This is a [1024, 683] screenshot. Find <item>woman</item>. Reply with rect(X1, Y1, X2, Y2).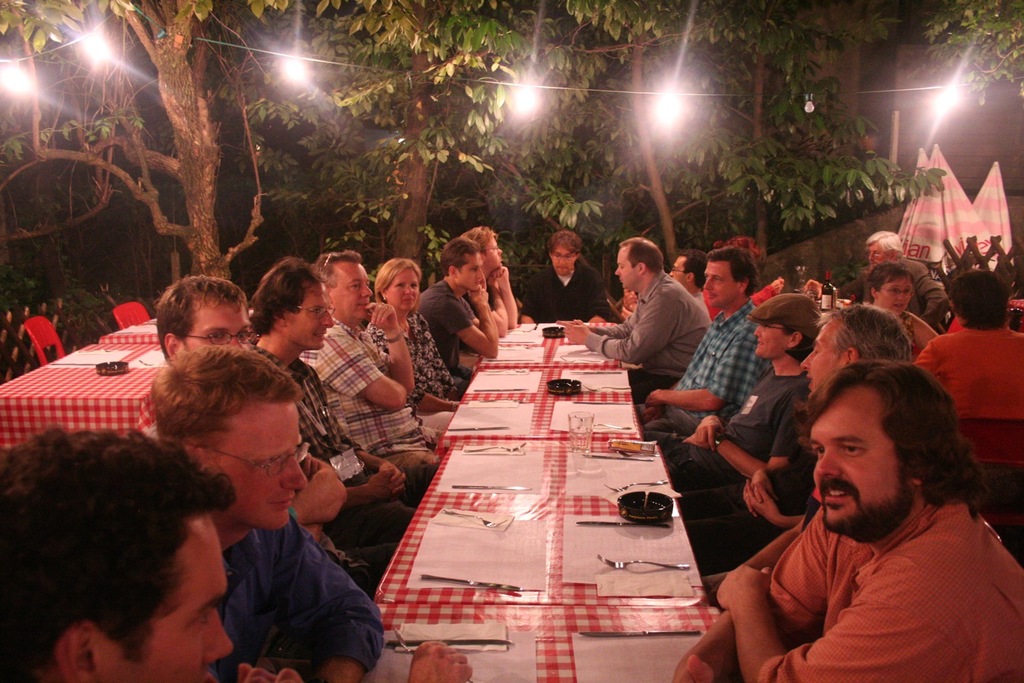
rect(865, 262, 937, 359).
